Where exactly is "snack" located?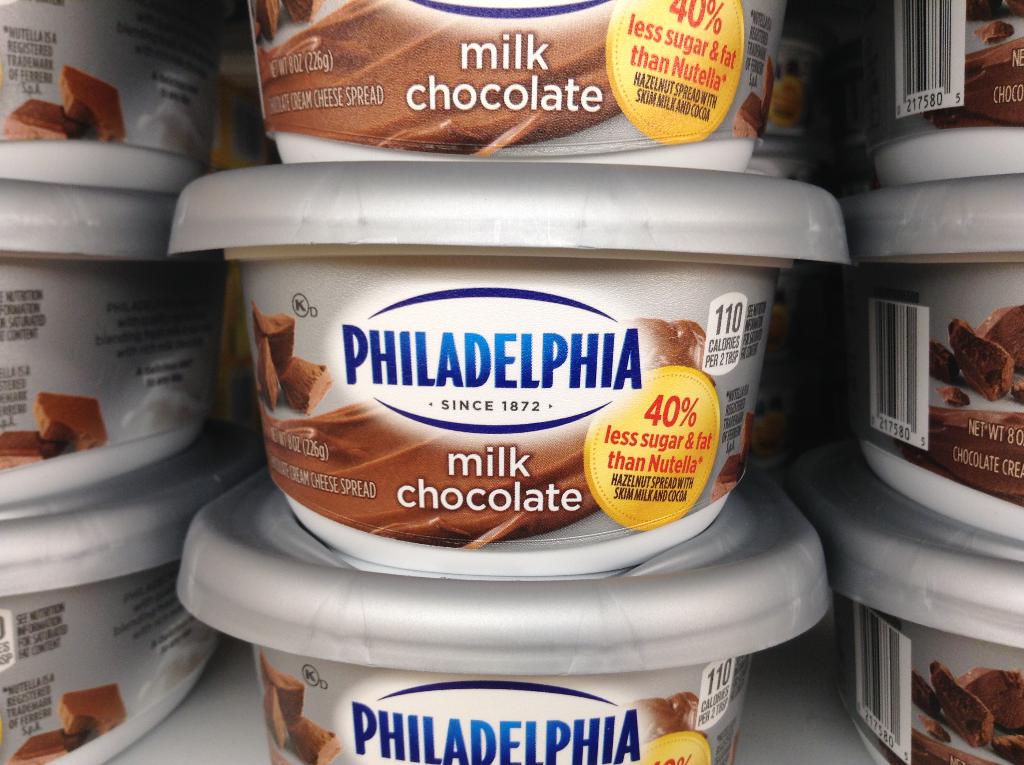
Its bounding box is 258, 651, 304, 721.
